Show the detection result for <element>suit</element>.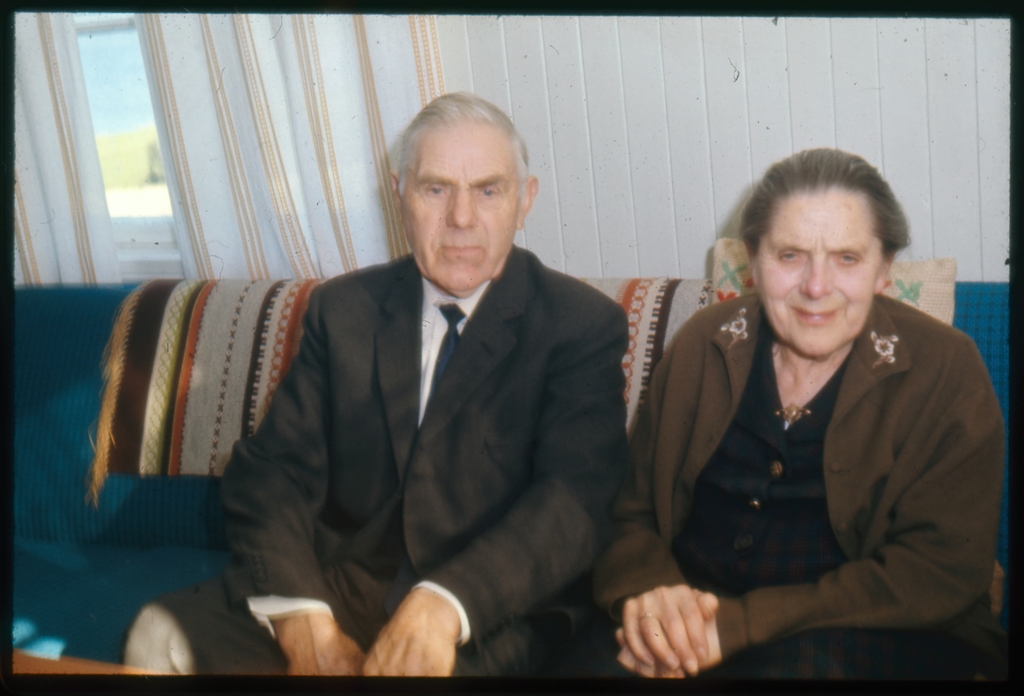
[203, 166, 639, 673].
